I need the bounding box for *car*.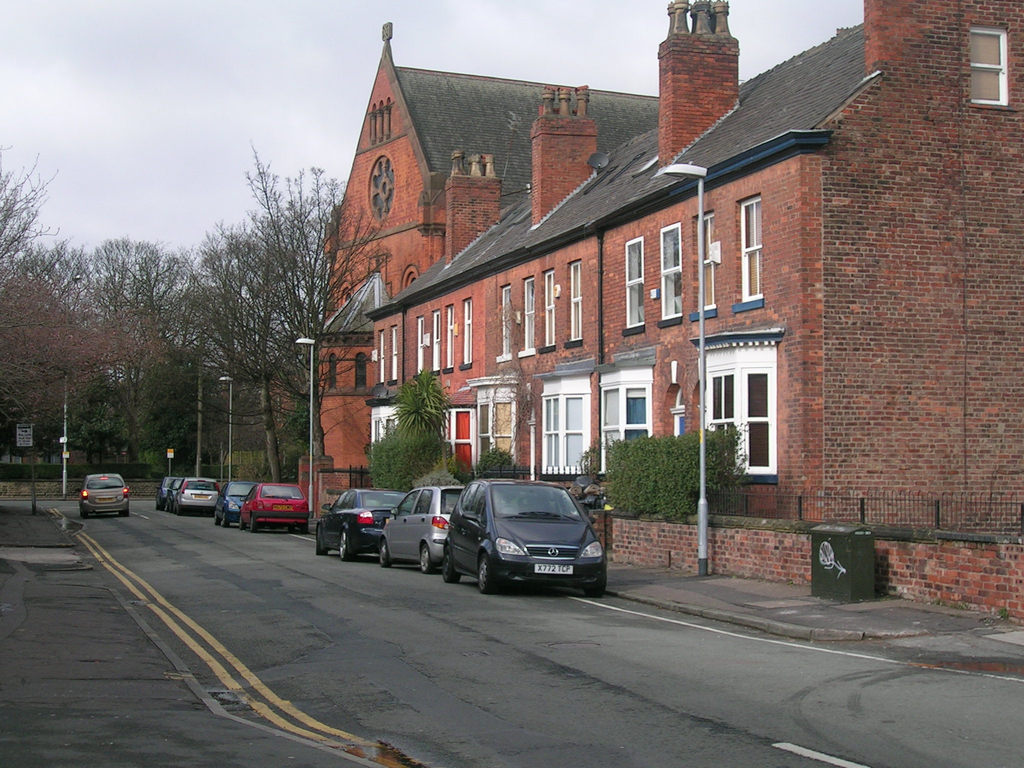
Here it is: 436/474/607/597.
